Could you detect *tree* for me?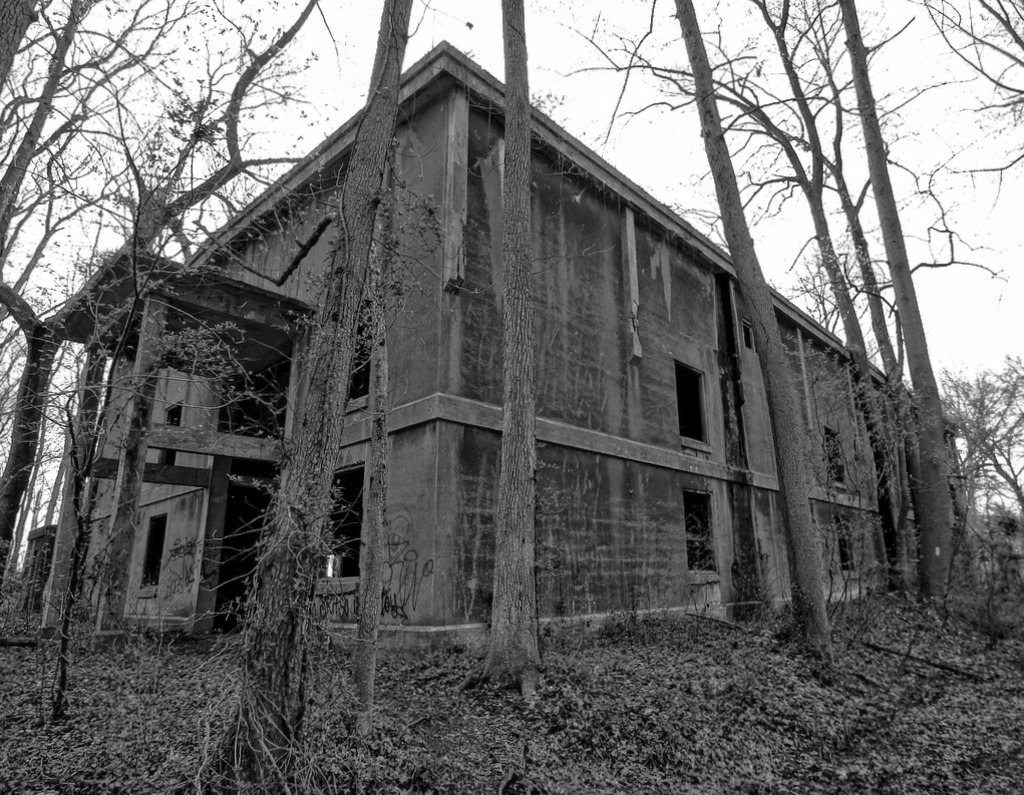
Detection result: [0, 0, 386, 794].
